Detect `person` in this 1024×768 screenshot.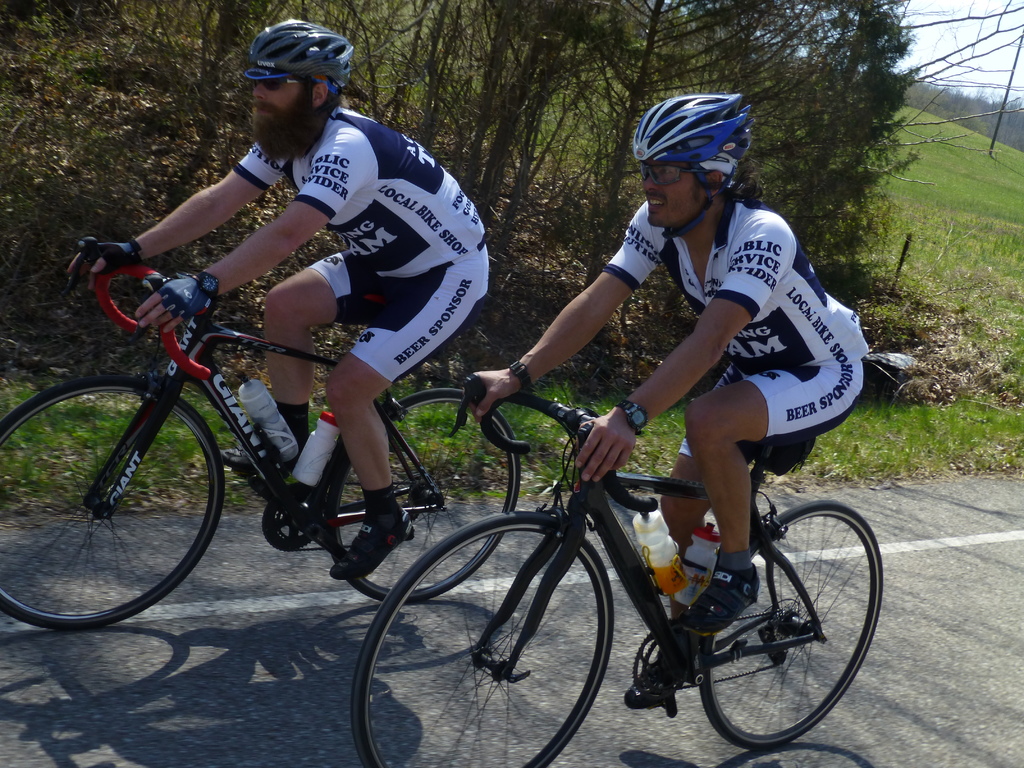
Detection: region(67, 16, 490, 580).
